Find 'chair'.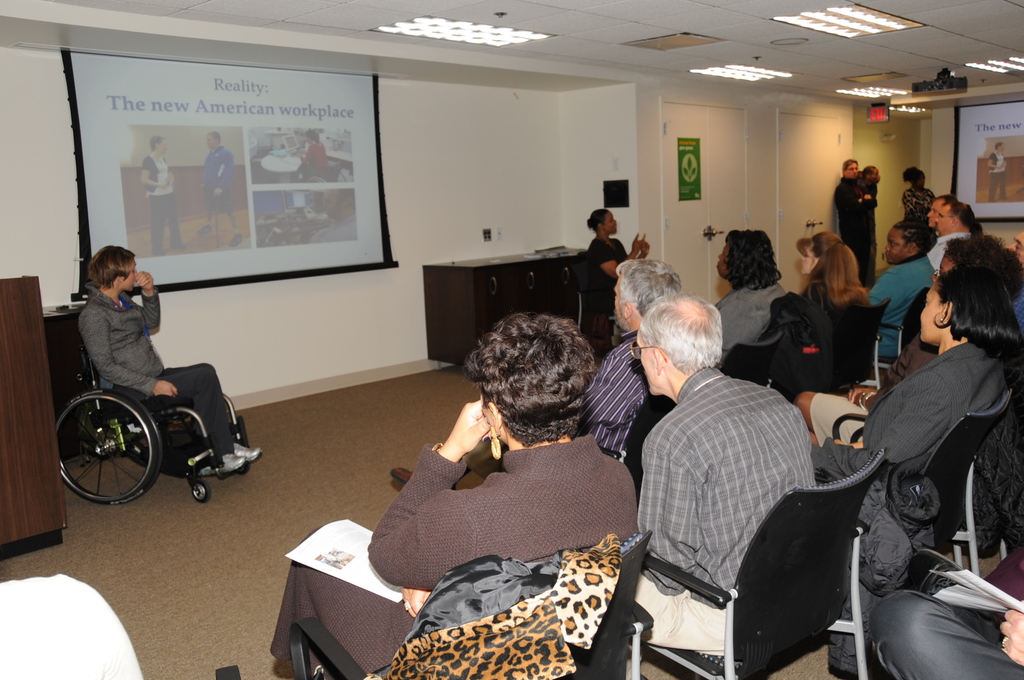
<region>863, 287, 934, 371</region>.
